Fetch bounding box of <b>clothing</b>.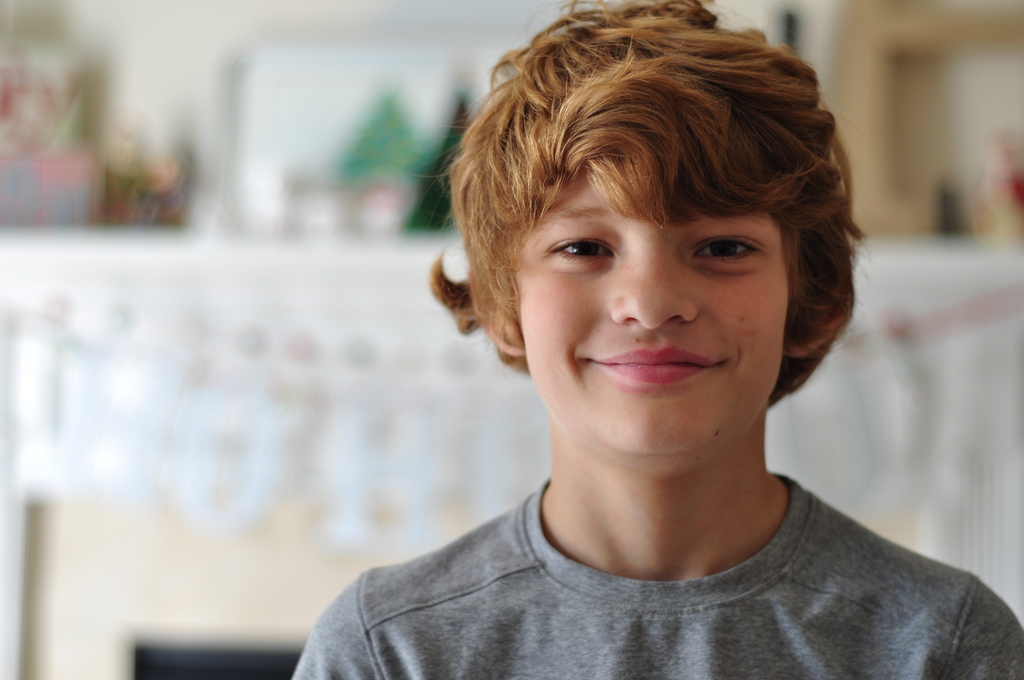
Bbox: rect(291, 465, 1023, 679).
